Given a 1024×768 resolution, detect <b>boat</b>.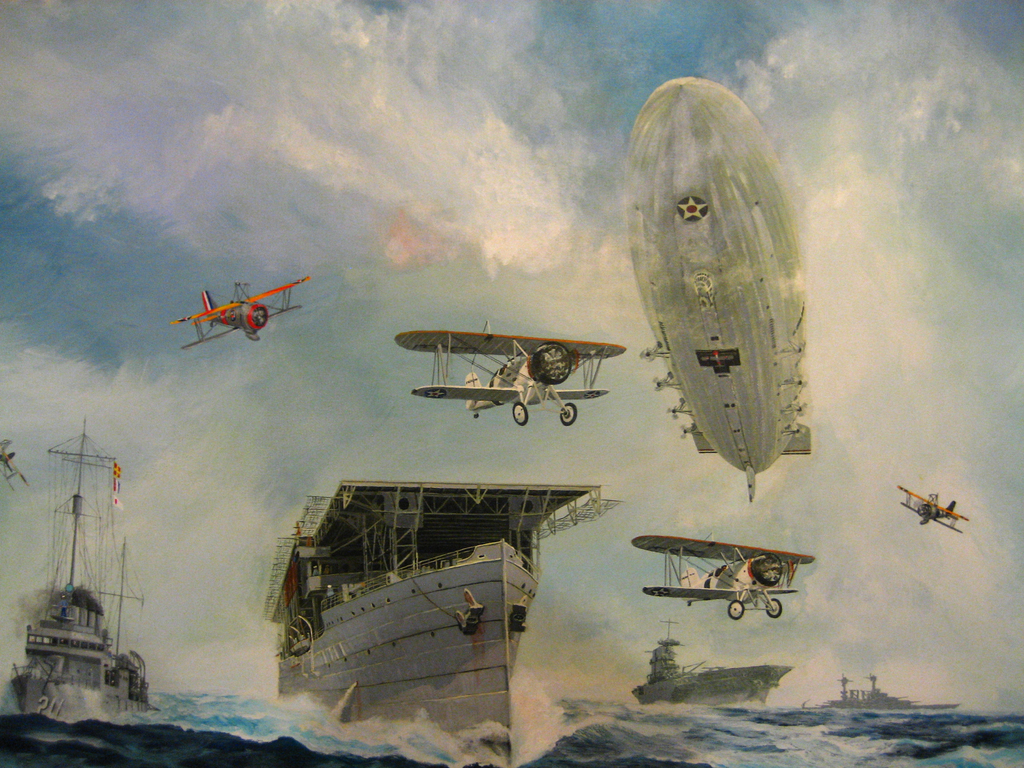
267:482:621:766.
